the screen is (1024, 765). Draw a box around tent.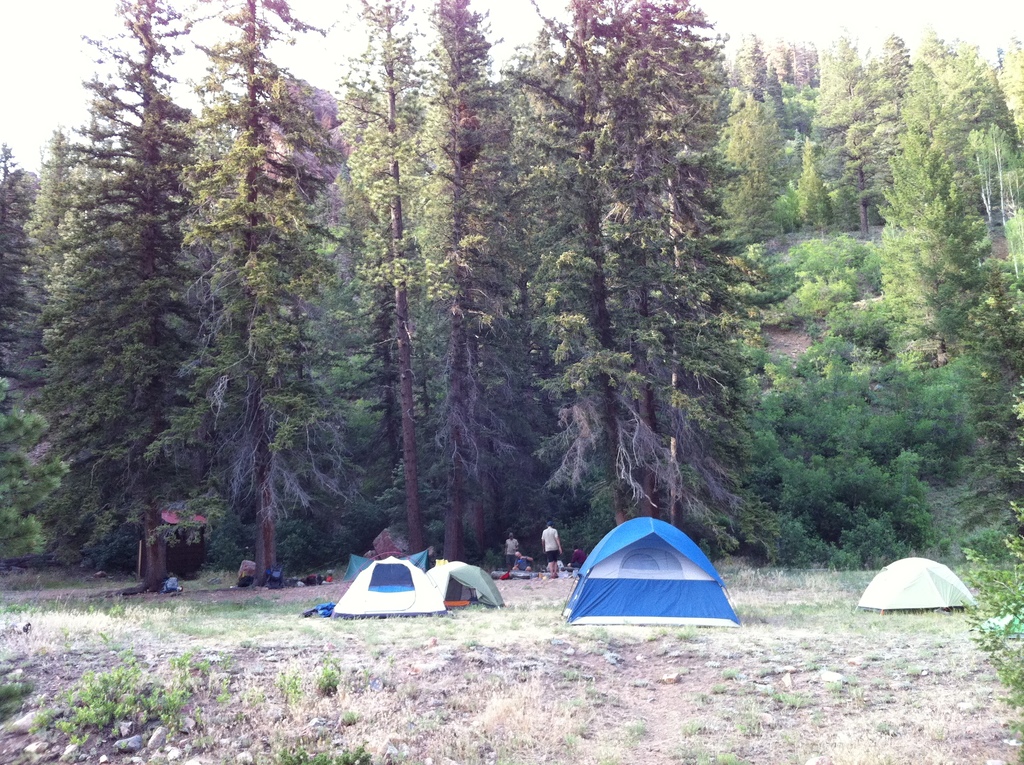
l=854, t=555, r=976, b=617.
